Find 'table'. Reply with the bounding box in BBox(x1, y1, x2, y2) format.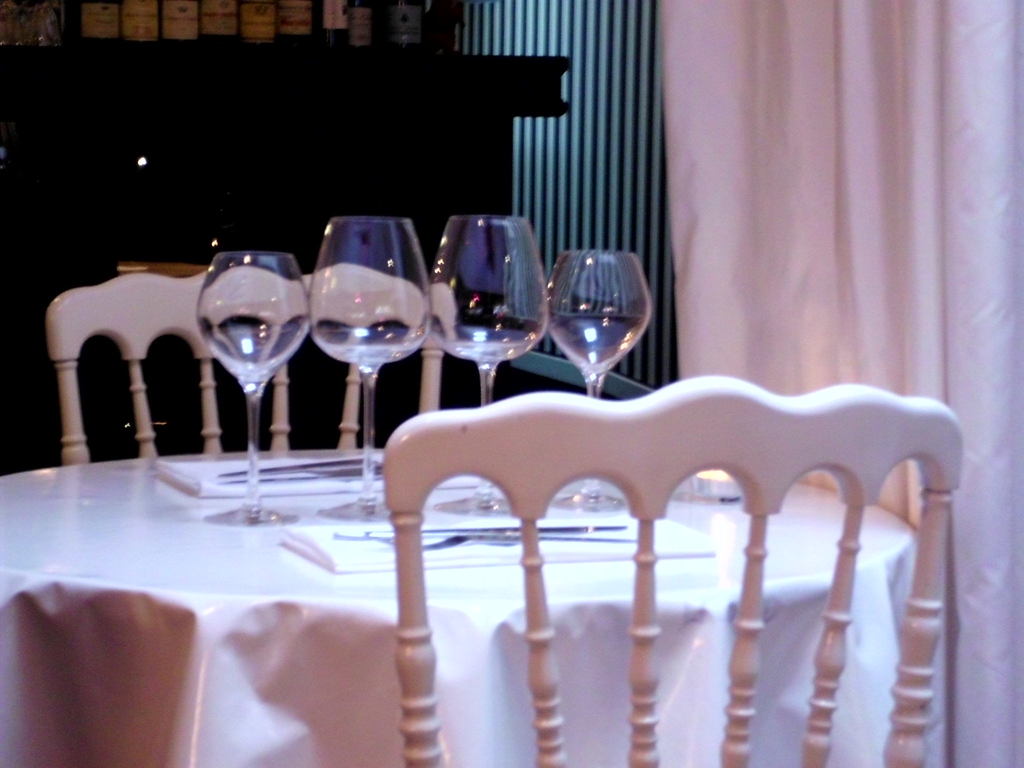
BBox(0, 449, 914, 767).
